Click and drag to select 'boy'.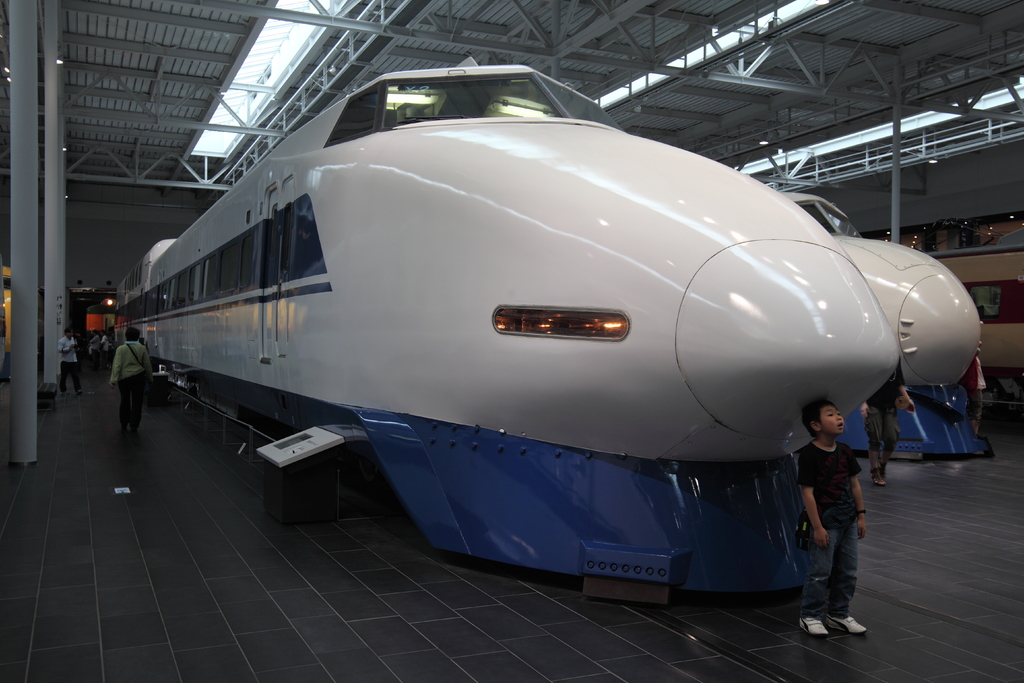
Selection: [795,399,867,638].
